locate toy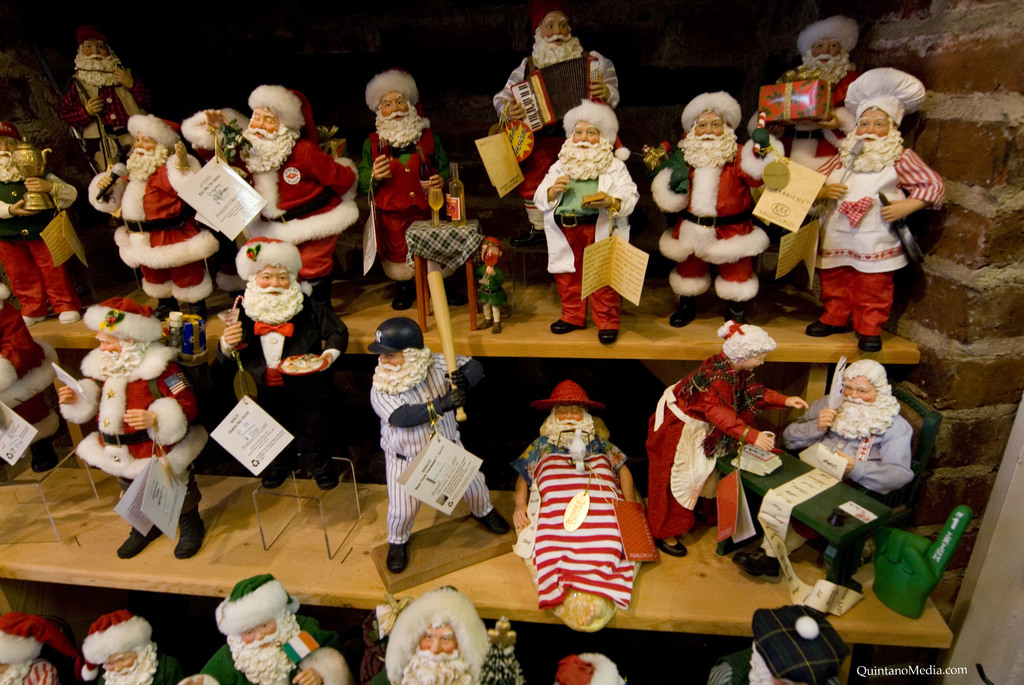
<box>728,353,950,633</box>
